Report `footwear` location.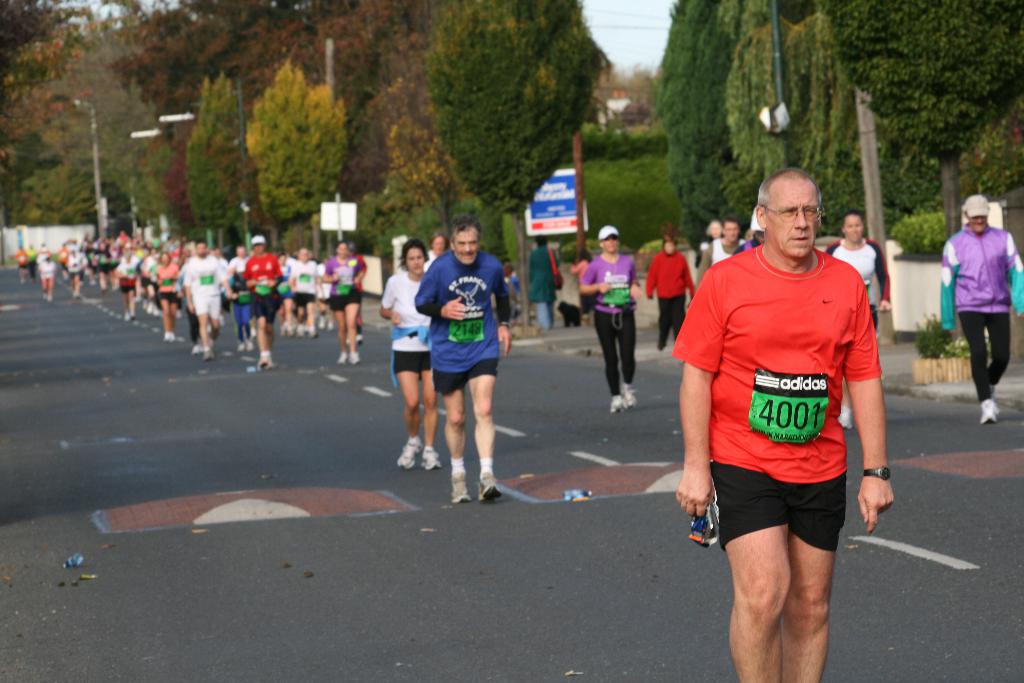
Report: detection(193, 342, 199, 354).
